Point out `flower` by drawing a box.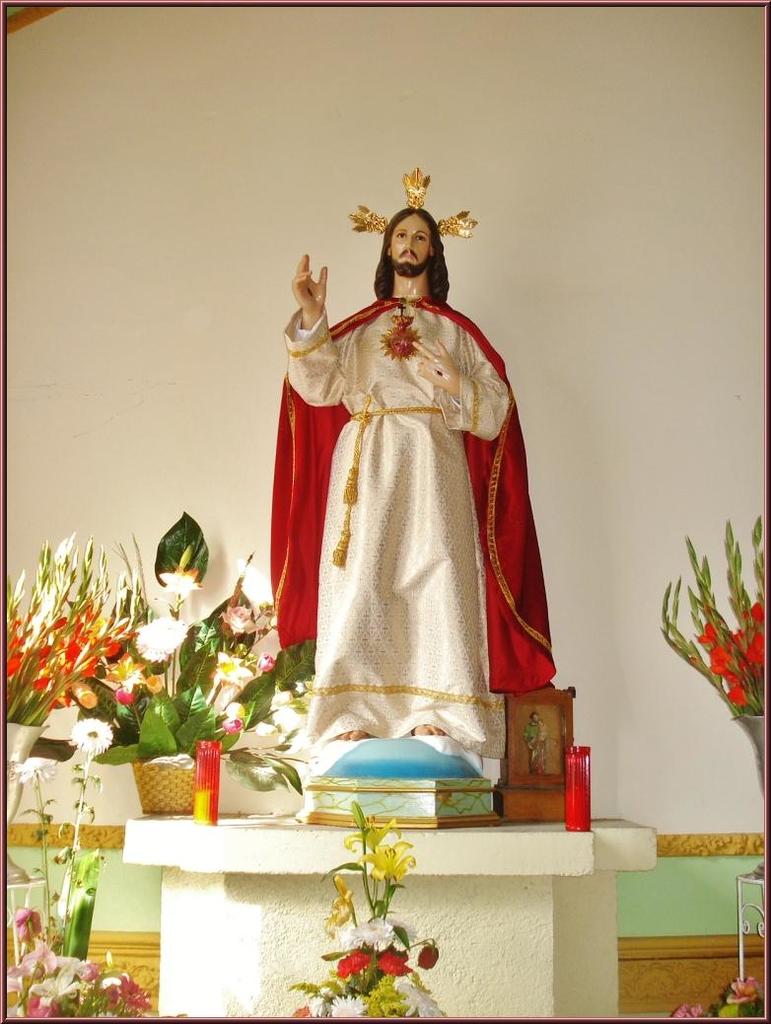
detection(747, 632, 764, 668).
